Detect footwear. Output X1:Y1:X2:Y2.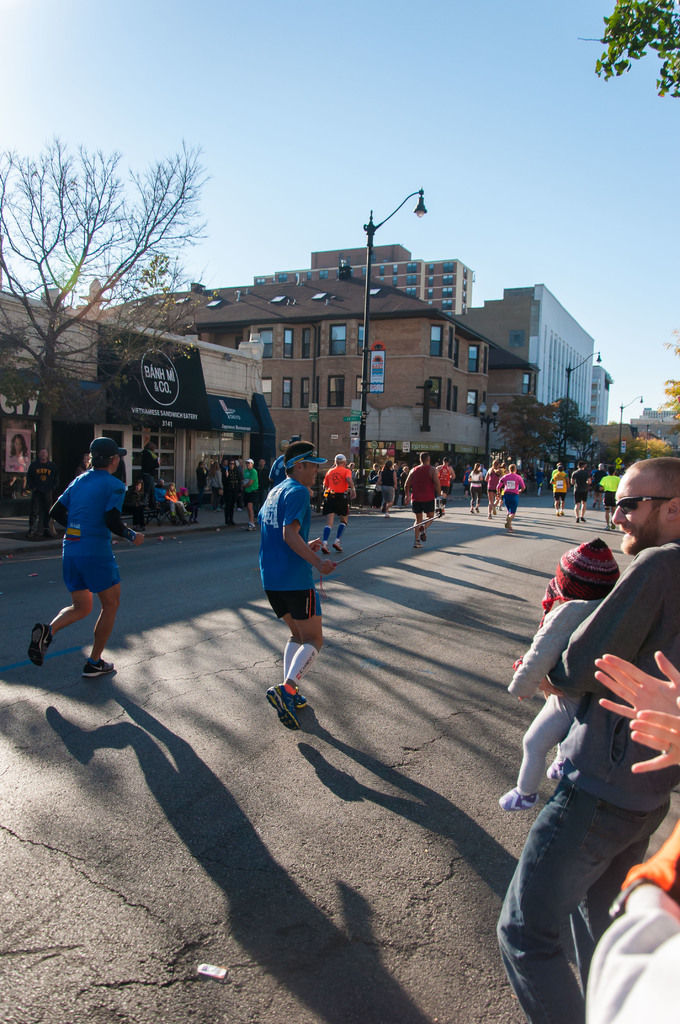
24:527:35:538.
